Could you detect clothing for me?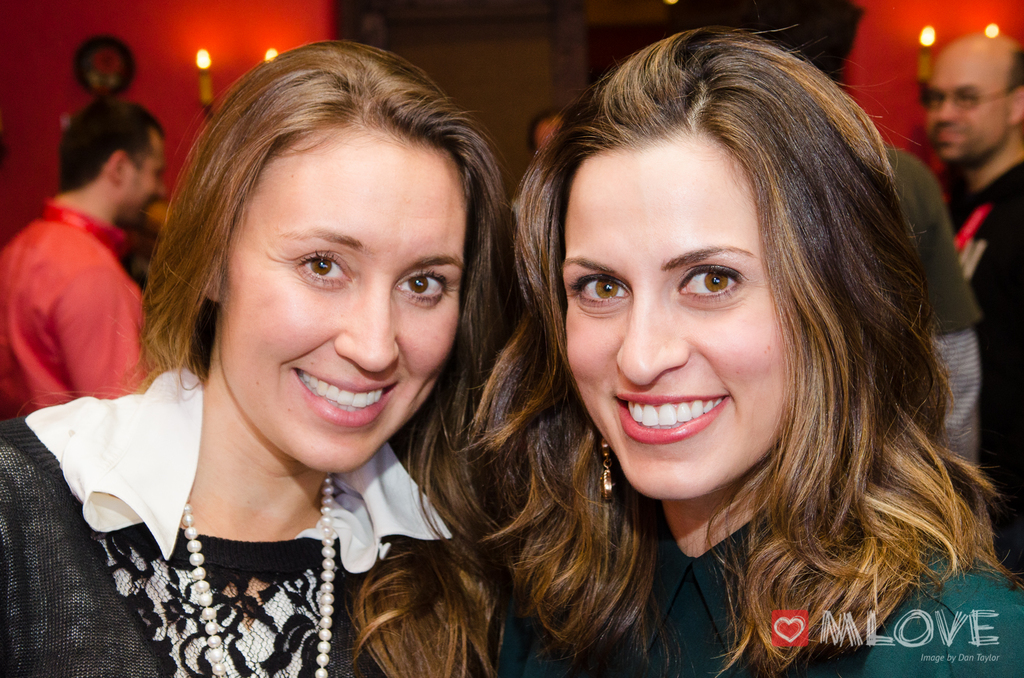
Detection result: <region>1, 183, 140, 413</region>.
